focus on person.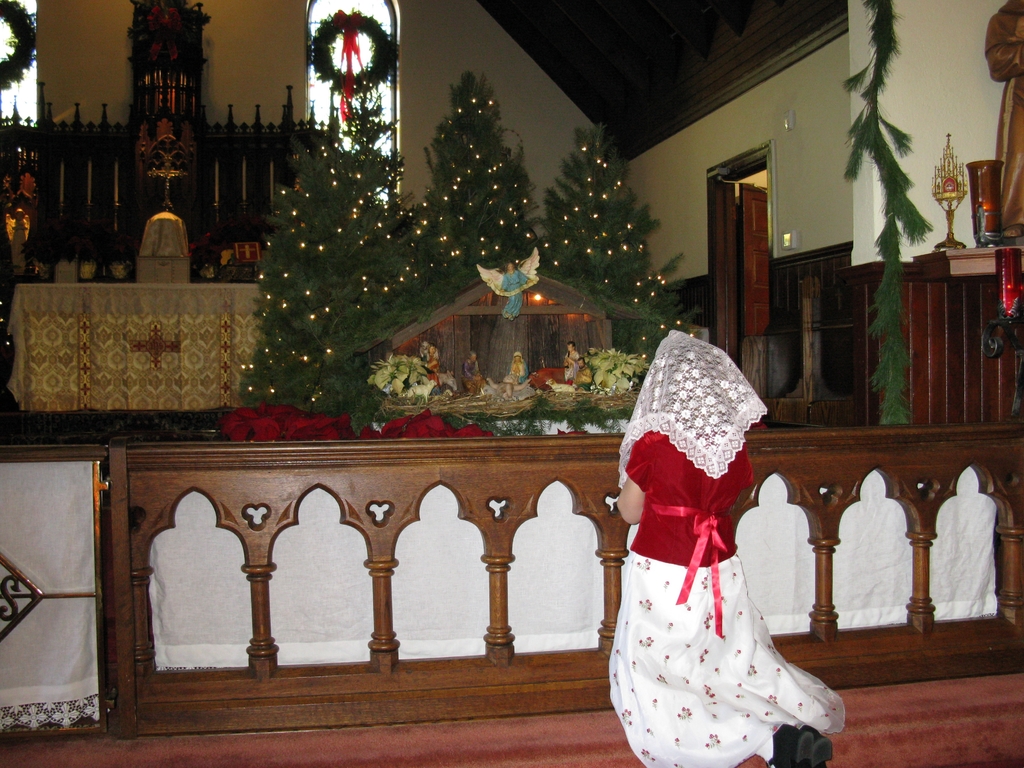
Focused at detection(611, 332, 858, 755).
